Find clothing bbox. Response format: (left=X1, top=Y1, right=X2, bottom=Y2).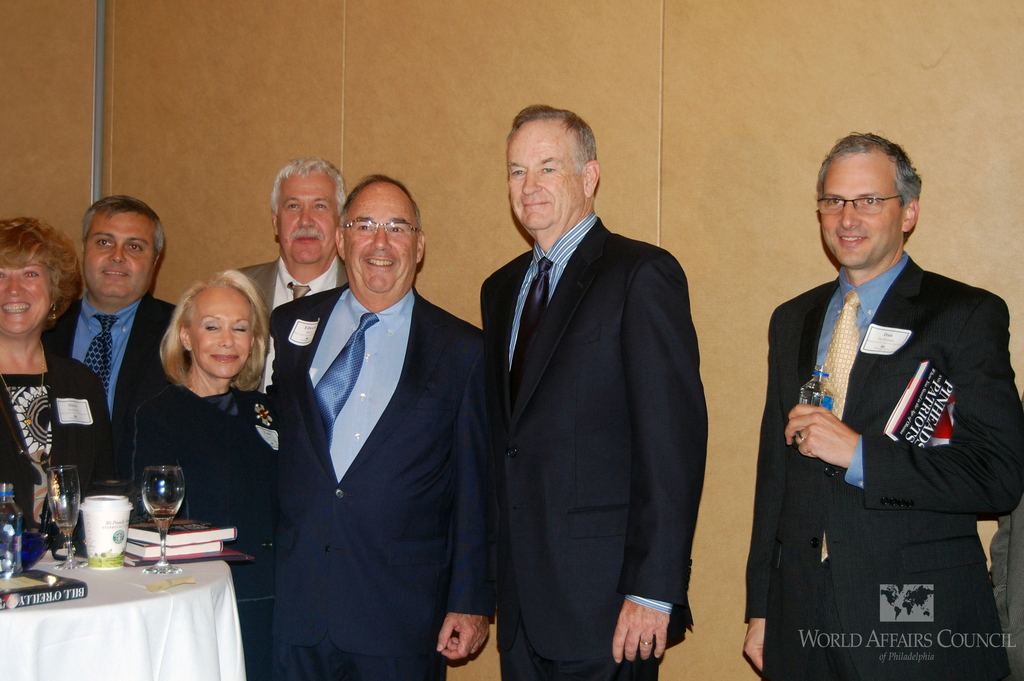
(left=757, top=209, right=1012, bottom=669).
